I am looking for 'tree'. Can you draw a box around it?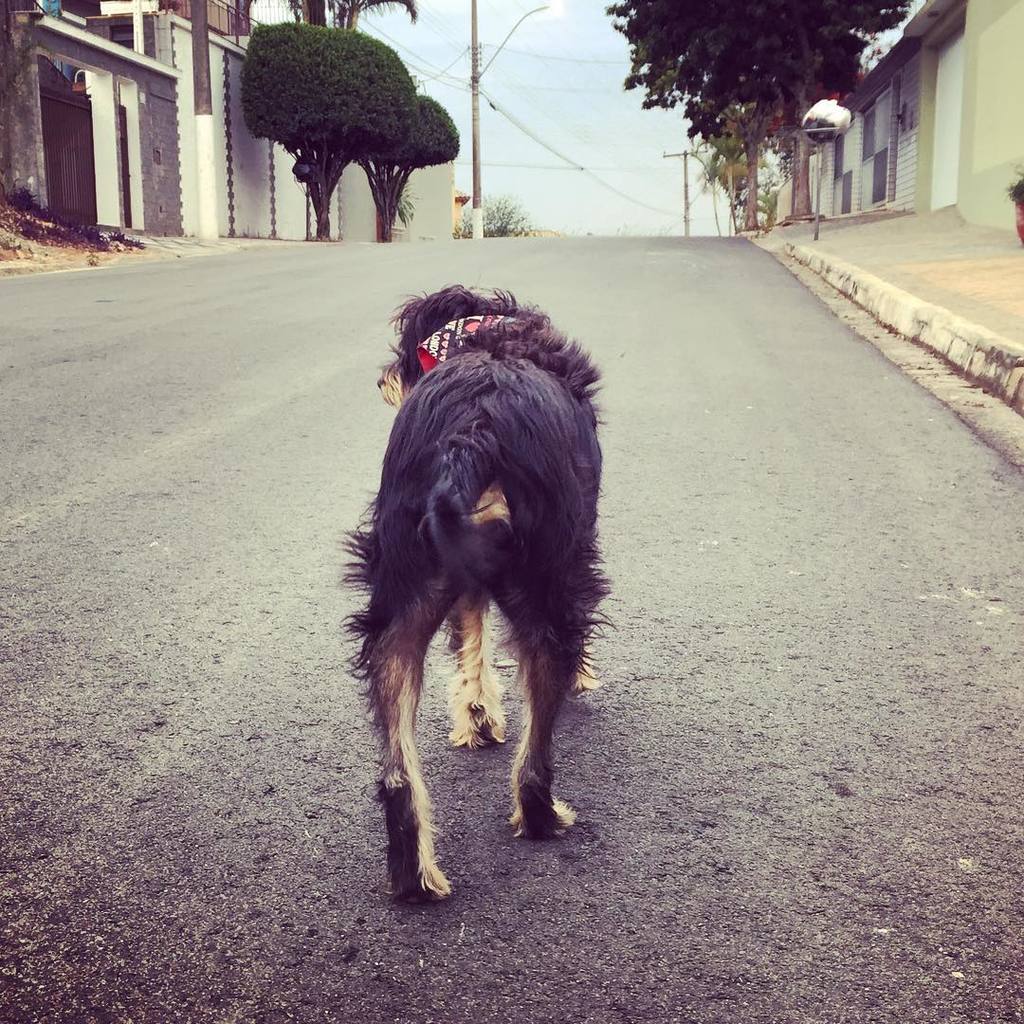
Sure, the bounding box is 692 122 793 233.
